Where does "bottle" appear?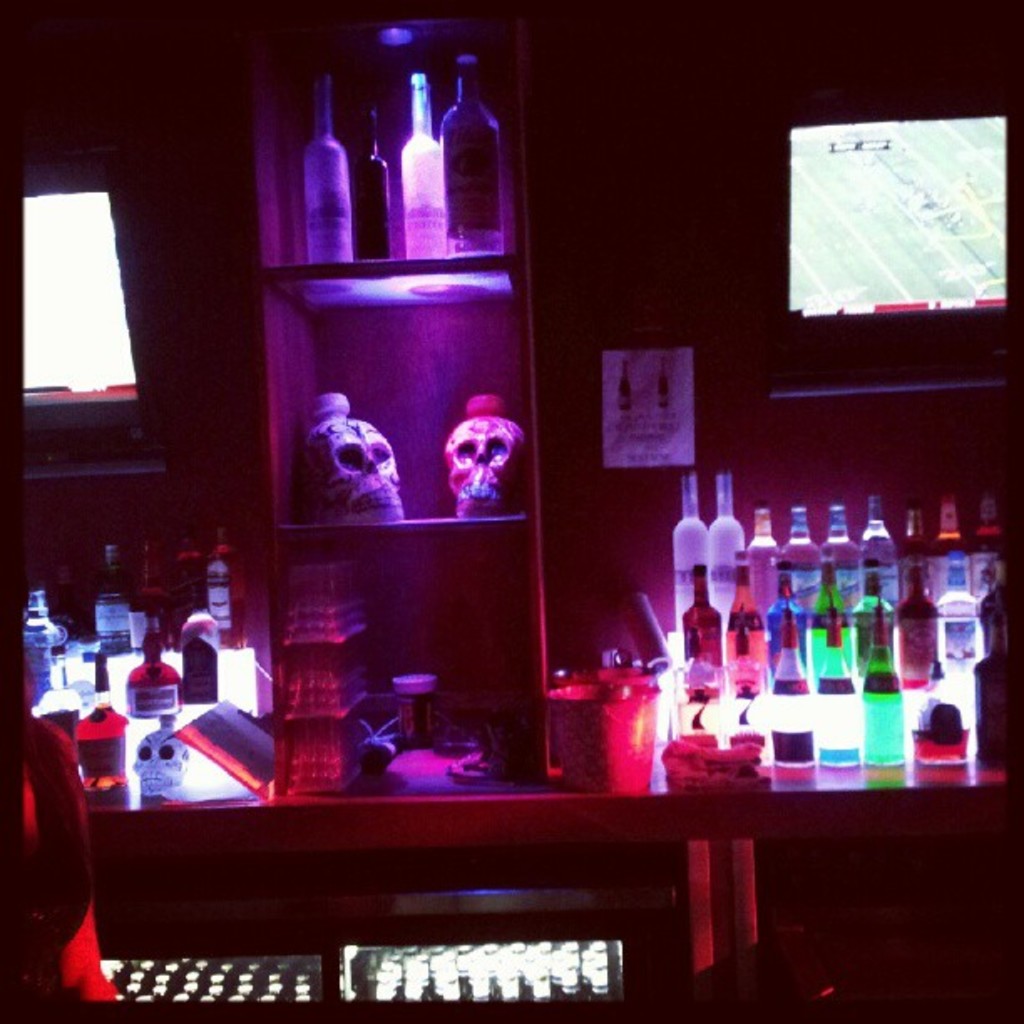
Appears at {"left": 97, "top": 539, "right": 136, "bottom": 644}.
